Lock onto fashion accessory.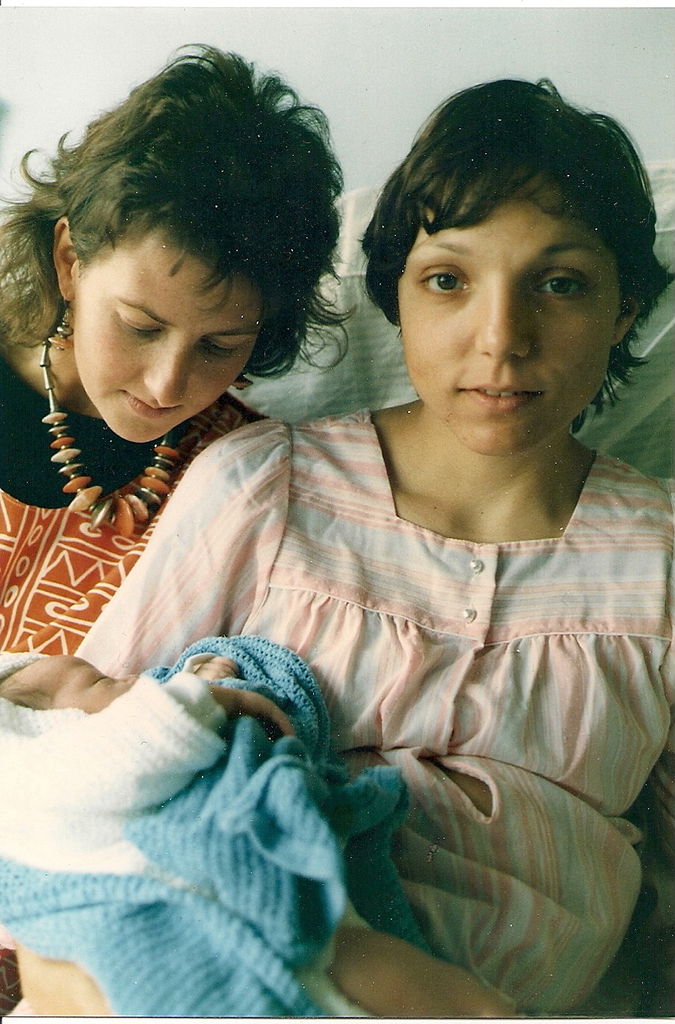
Locked: 38 343 185 540.
